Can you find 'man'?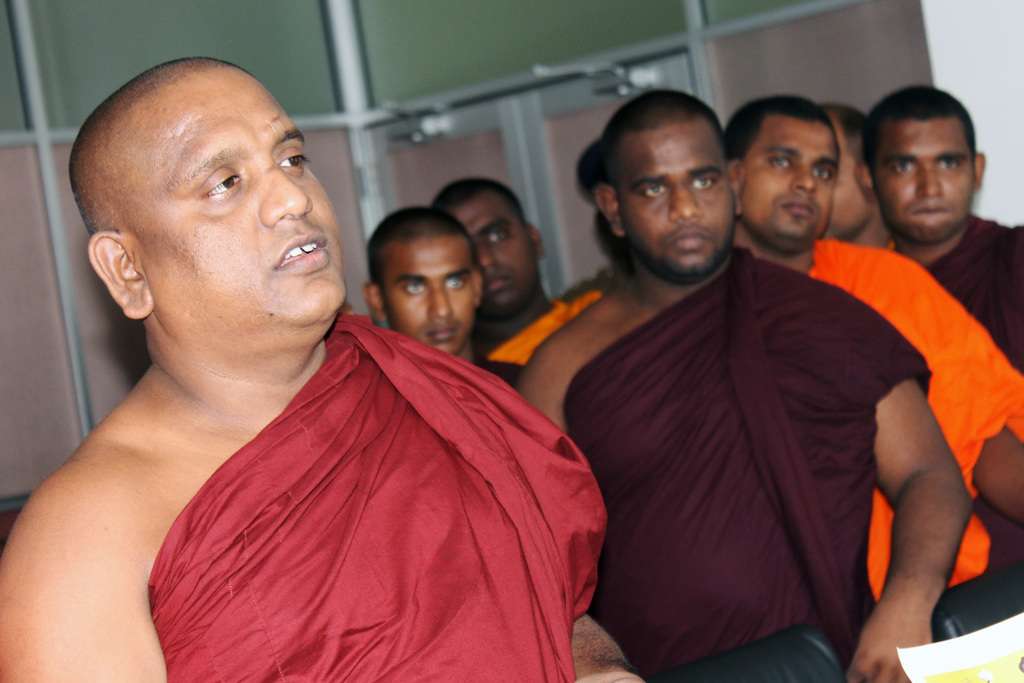
Yes, bounding box: x1=716 y1=95 x2=1023 y2=641.
